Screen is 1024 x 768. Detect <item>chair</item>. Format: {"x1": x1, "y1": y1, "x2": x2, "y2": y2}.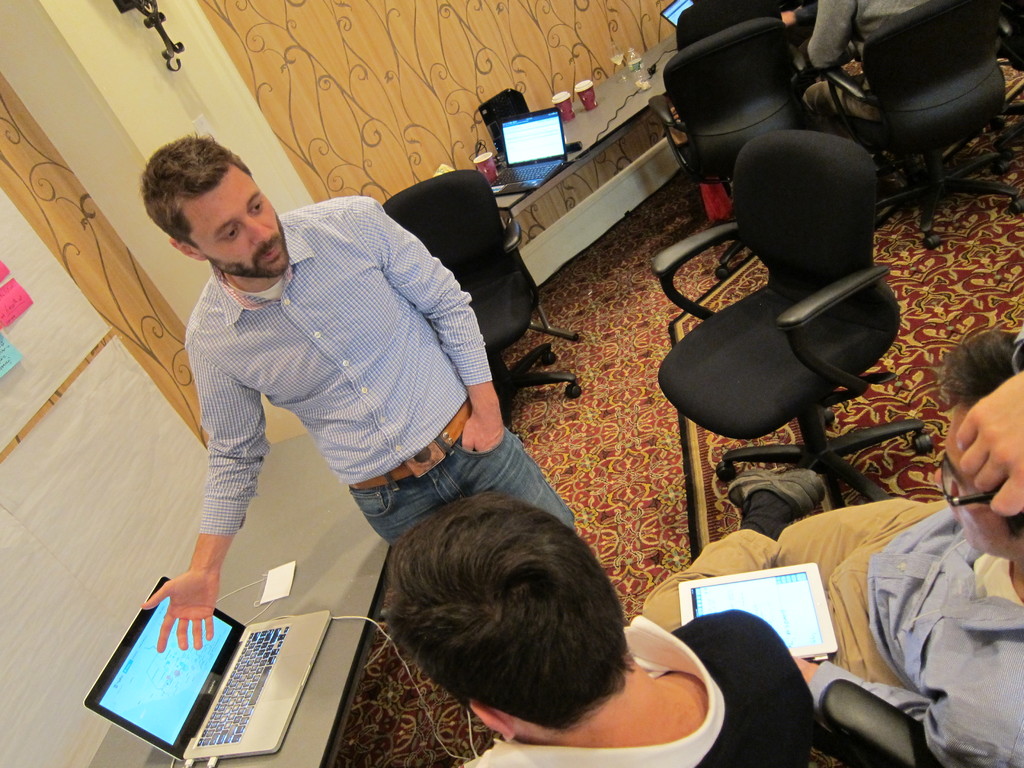
{"x1": 989, "y1": 0, "x2": 1023, "y2": 147}.
